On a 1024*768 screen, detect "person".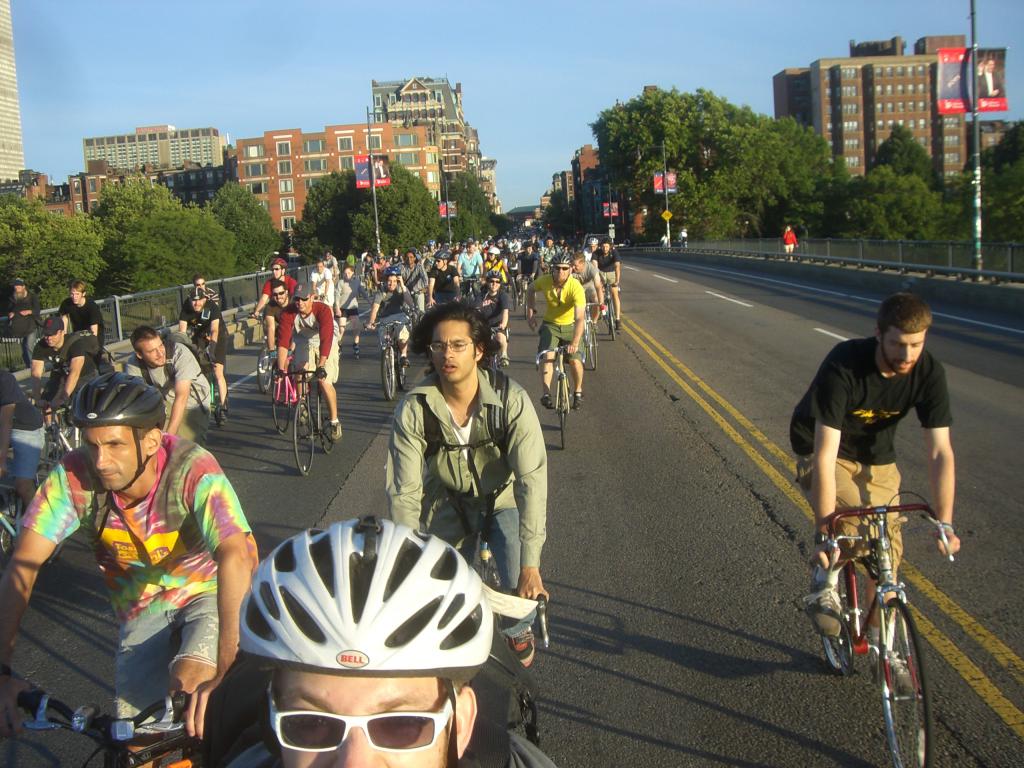
BBox(586, 237, 600, 257).
